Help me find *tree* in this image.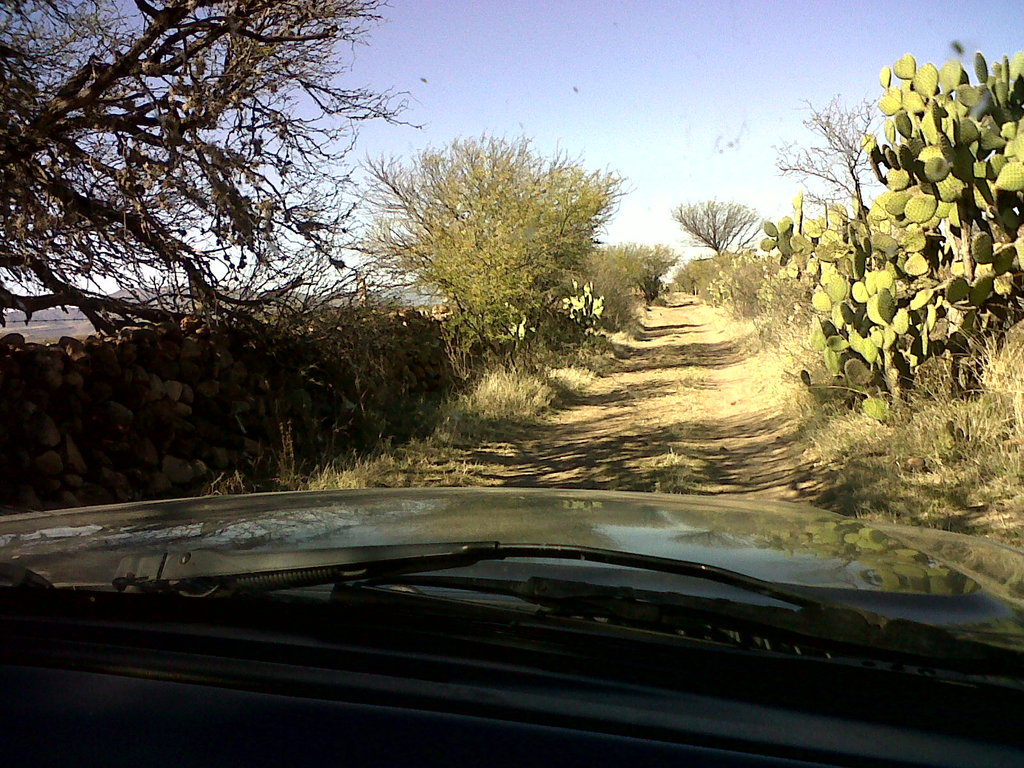
Found it: Rect(0, 0, 433, 371).
